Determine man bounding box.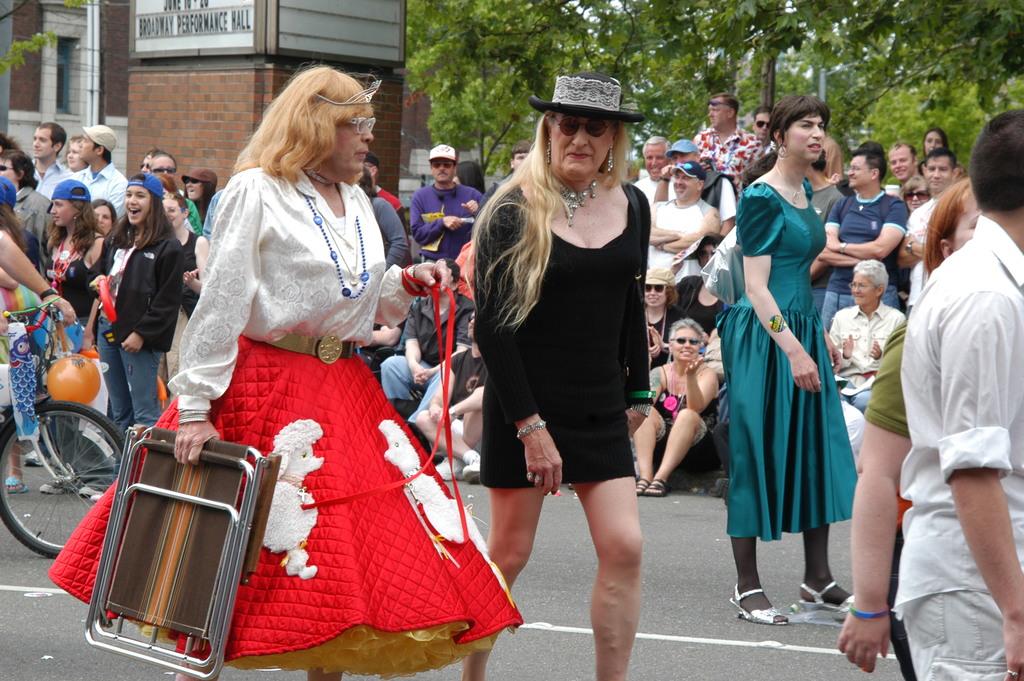
Determined: x1=891, y1=102, x2=1023, y2=680.
